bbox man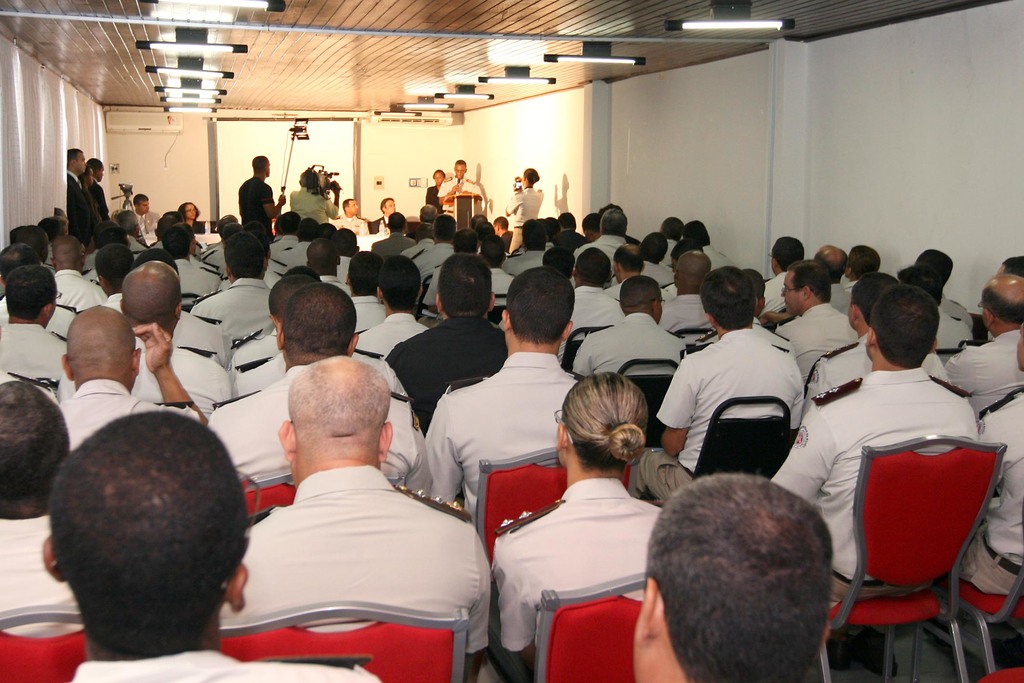
{"x1": 42, "y1": 410, "x2": 385, "y2": 682}
